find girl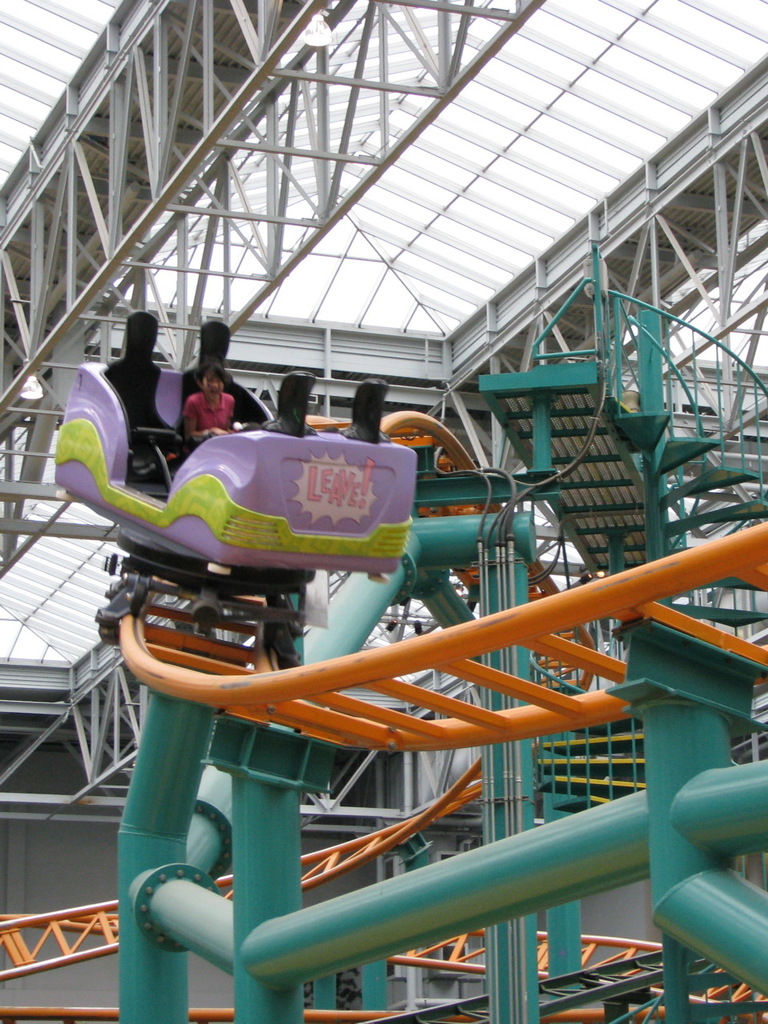
select_region(186, 361, 242, 438)
